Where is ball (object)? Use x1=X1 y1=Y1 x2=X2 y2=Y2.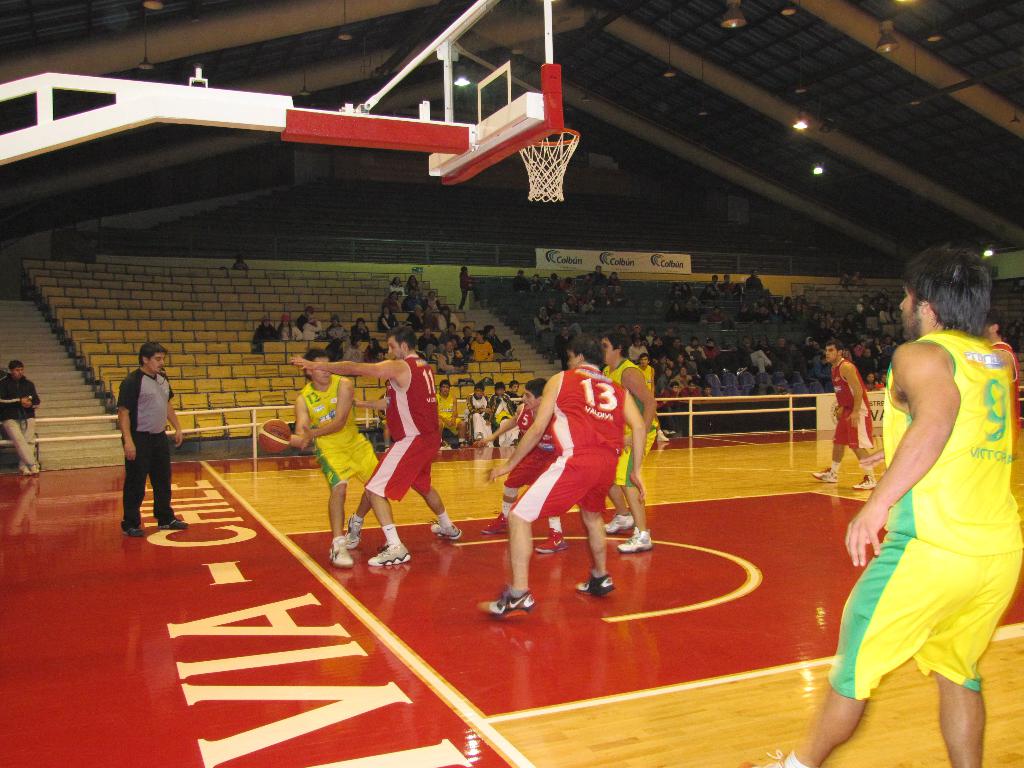
x1=257 y1=420 x2=291 y2=451.
